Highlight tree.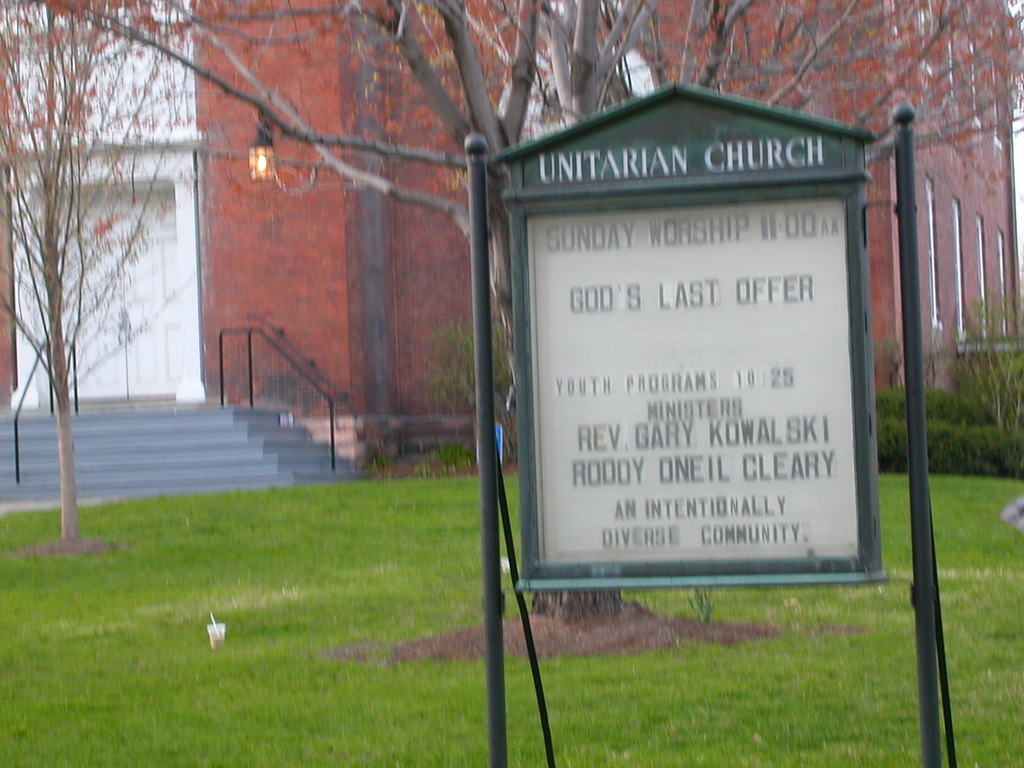
Highlighted region: x1=0 y1=0 x2=291 y2=545.
